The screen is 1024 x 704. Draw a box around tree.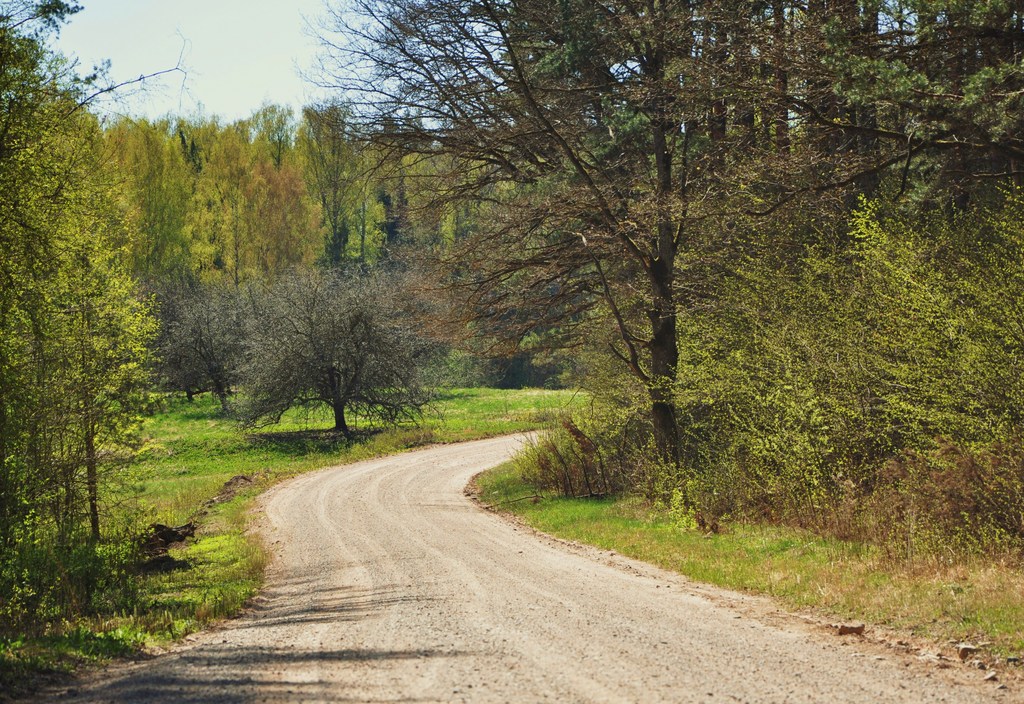
0, 0, 180, 628.
